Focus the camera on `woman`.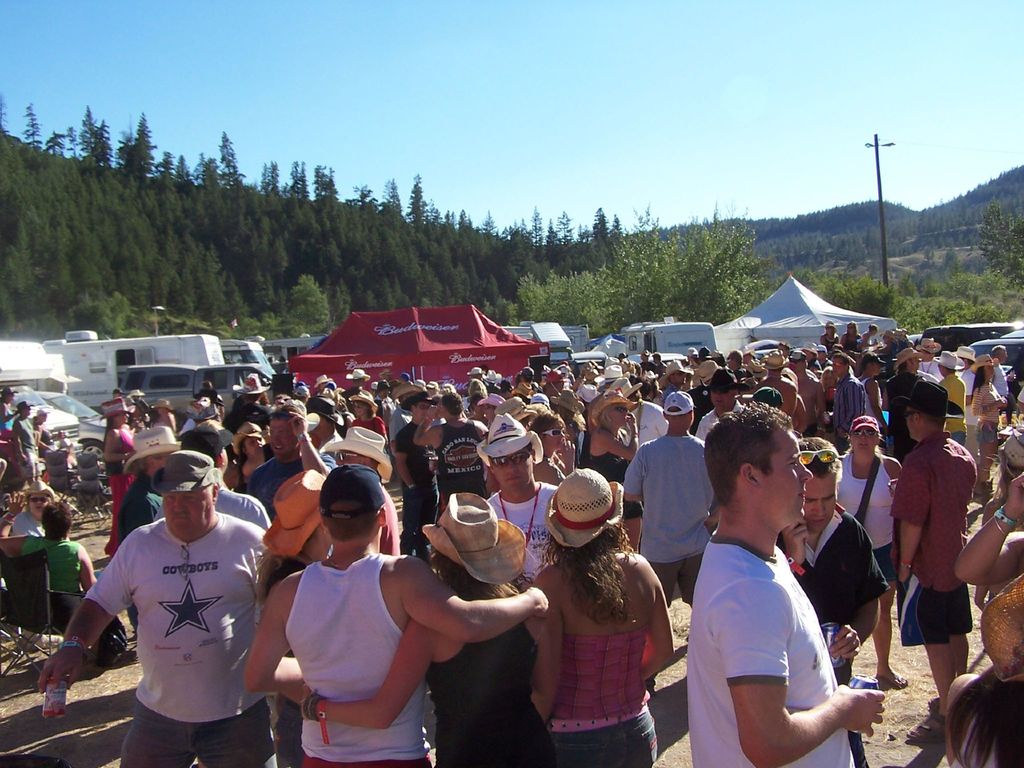
Focus region: 584,390,644,547.
